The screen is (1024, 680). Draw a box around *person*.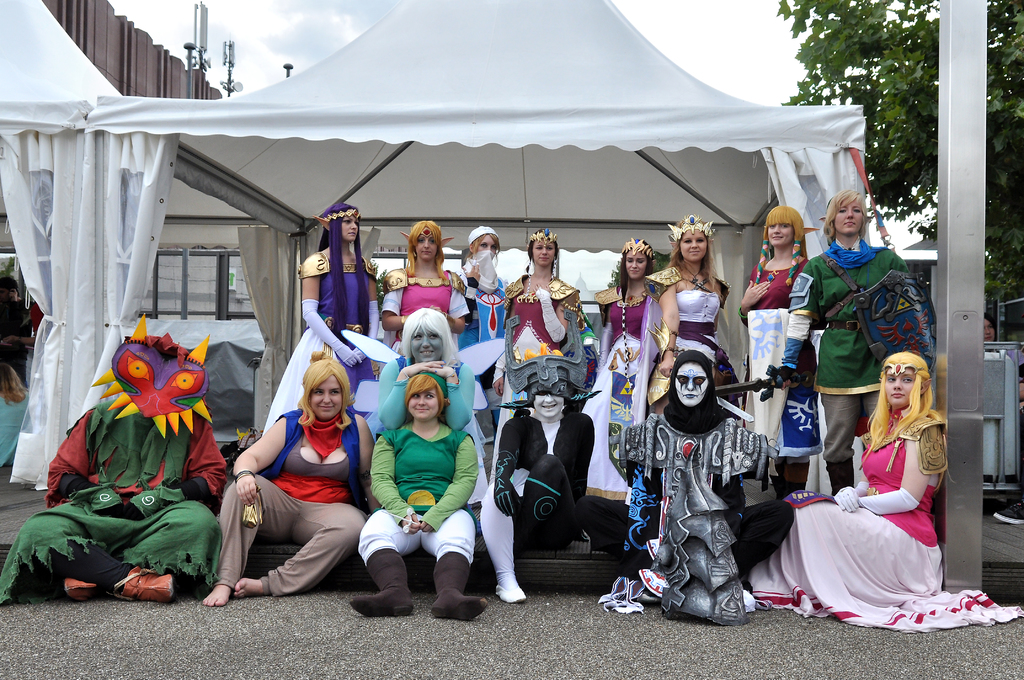
[444, 228, 511, 419].
